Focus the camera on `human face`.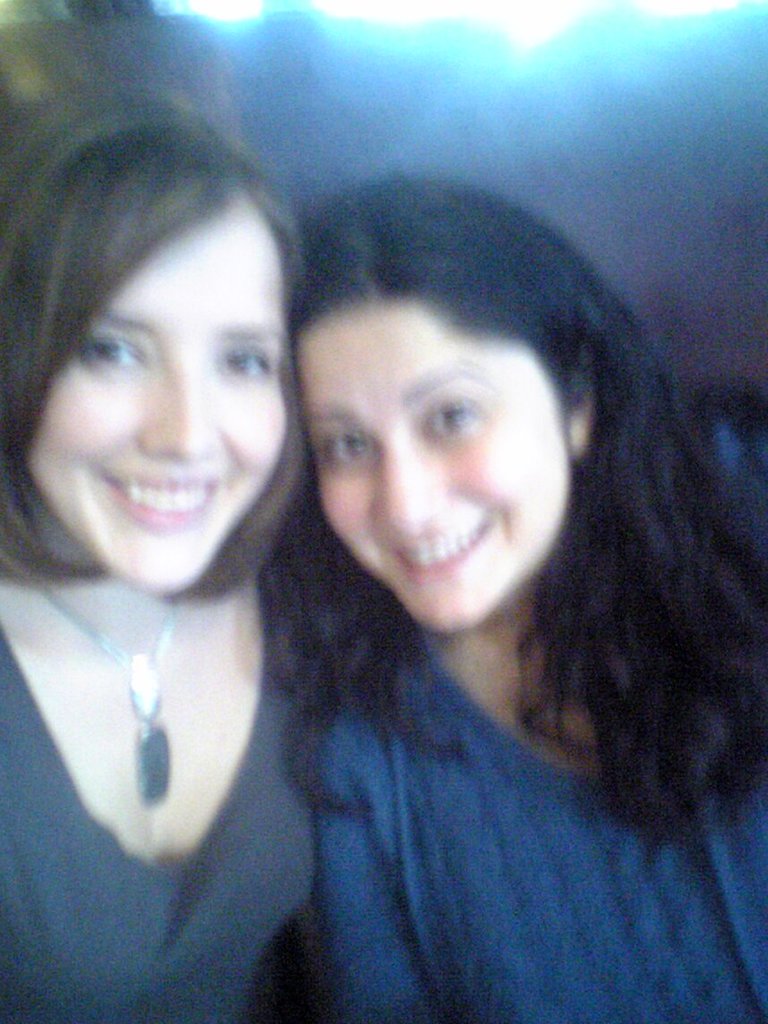
Focus region: locate(30, 202, 295, 591).
